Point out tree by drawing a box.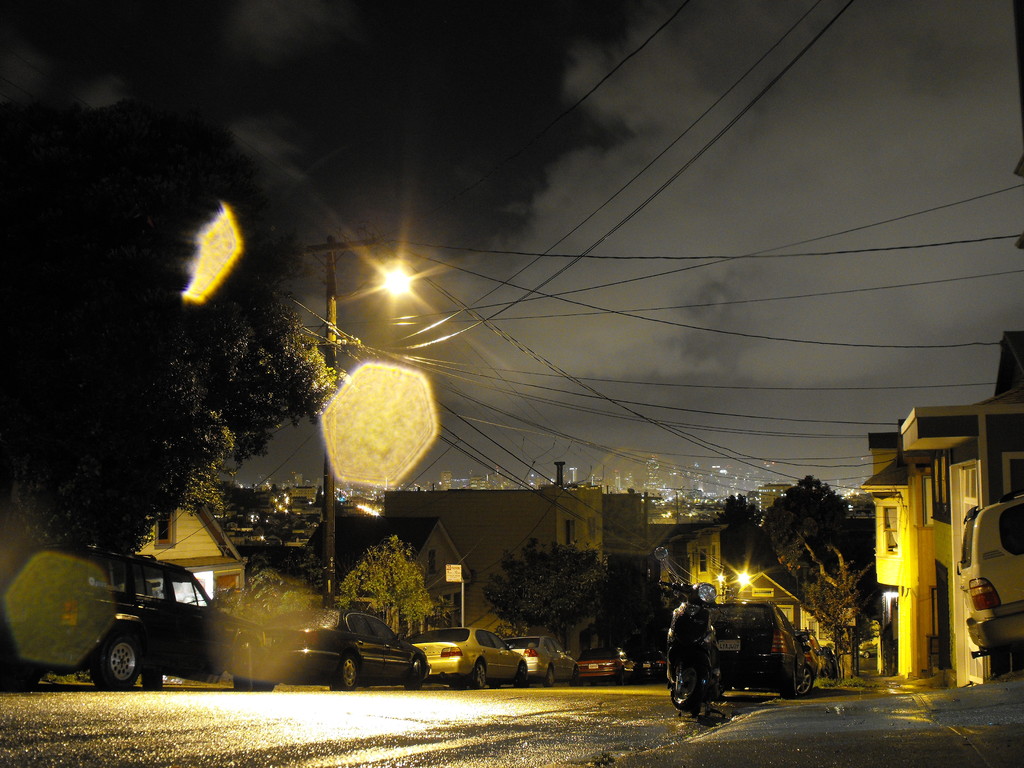
(left=335, top=537, right=432, bottom=645).
